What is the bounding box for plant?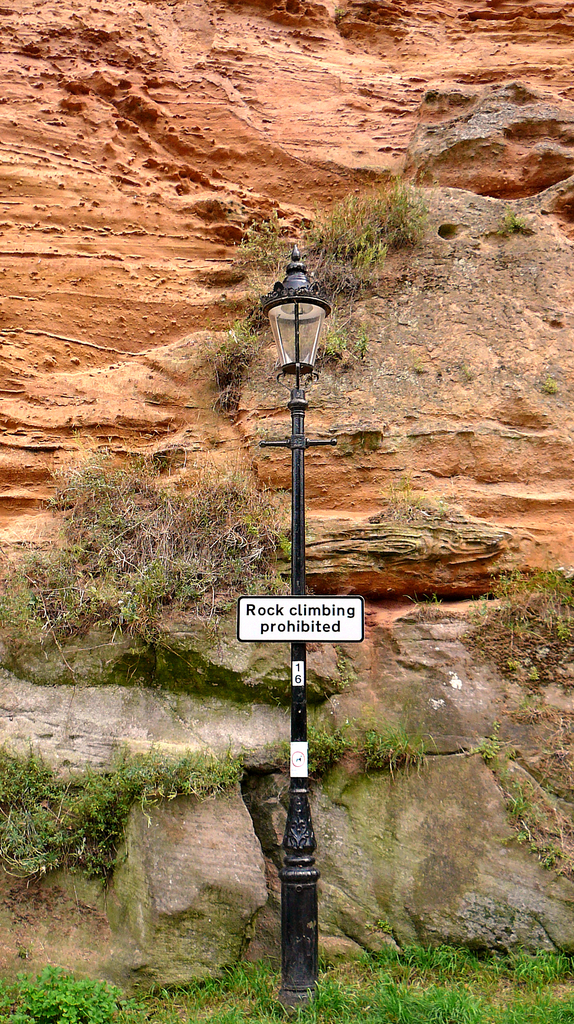
<bbox>328, 644, 358, 692</bbox>.
